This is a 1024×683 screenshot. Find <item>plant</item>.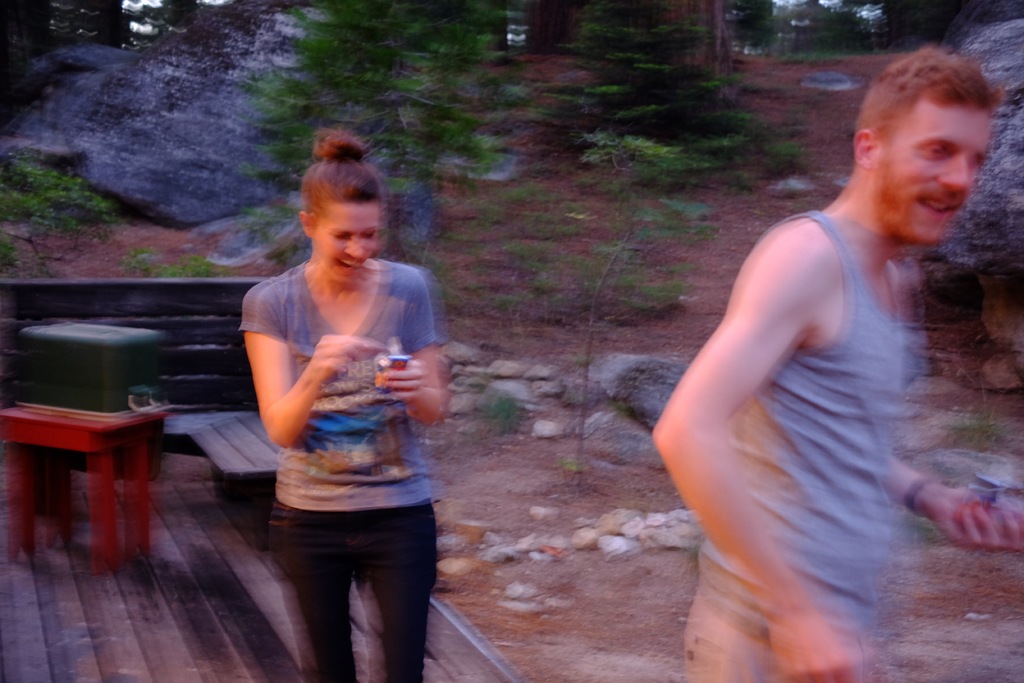
Bounding box: detection(135, 248, 210, 283).
